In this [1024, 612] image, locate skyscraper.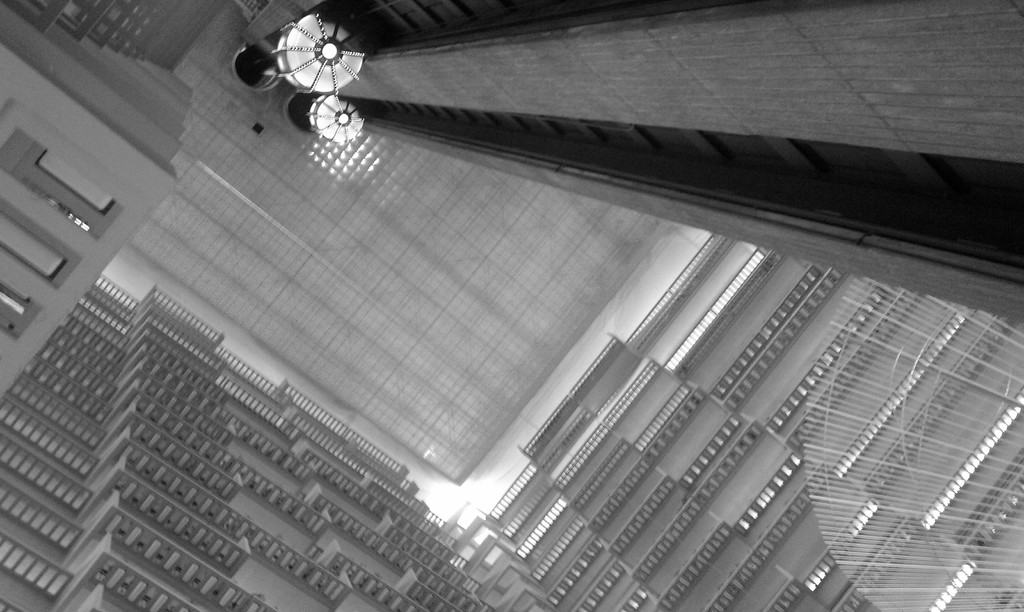
Bounding box: [329,0,1023,323].
